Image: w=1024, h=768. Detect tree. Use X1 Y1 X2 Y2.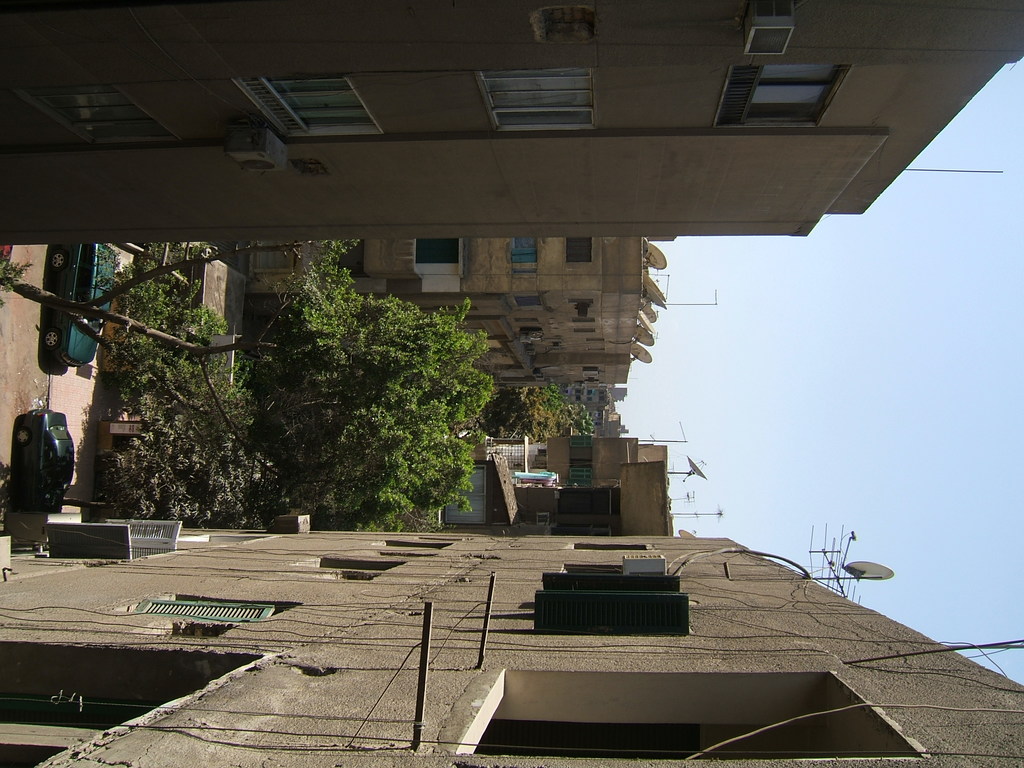
554 401 600 437.
